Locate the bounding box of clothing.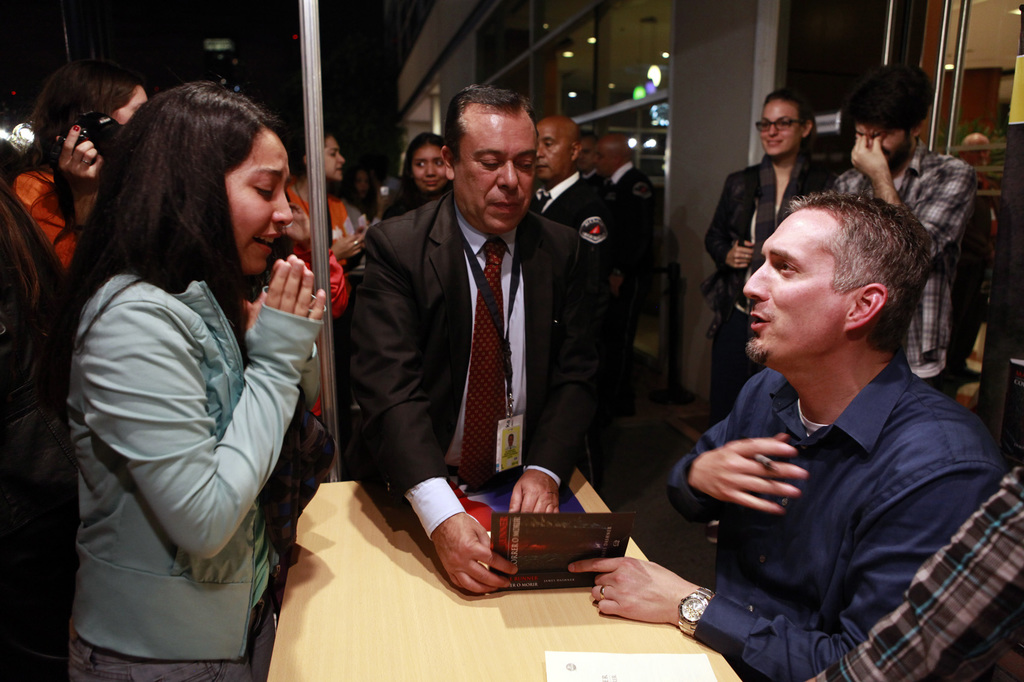
Bounding box: l=646, t=283, r=1004, b=672.
